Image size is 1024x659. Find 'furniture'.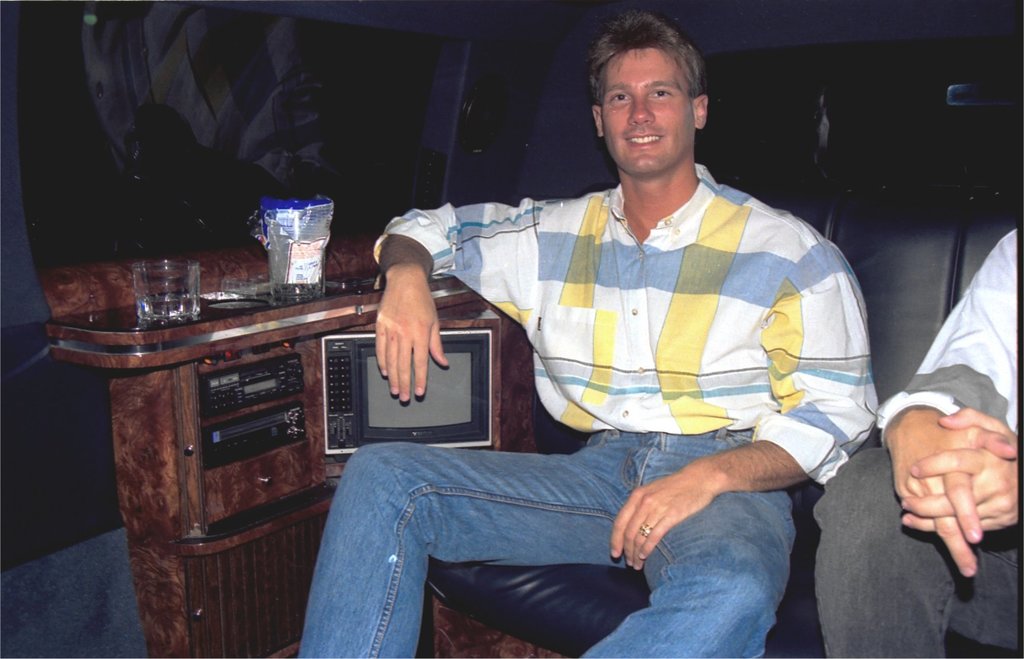
(424, 186, 1018, 655).
